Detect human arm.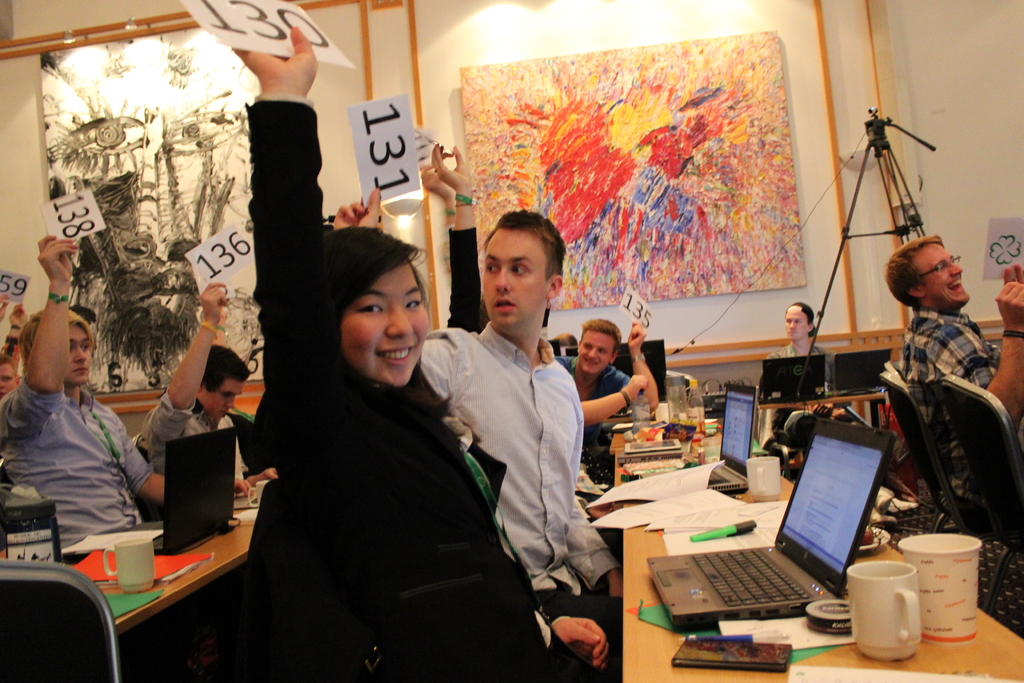
Detected at 563,495,624,600.
